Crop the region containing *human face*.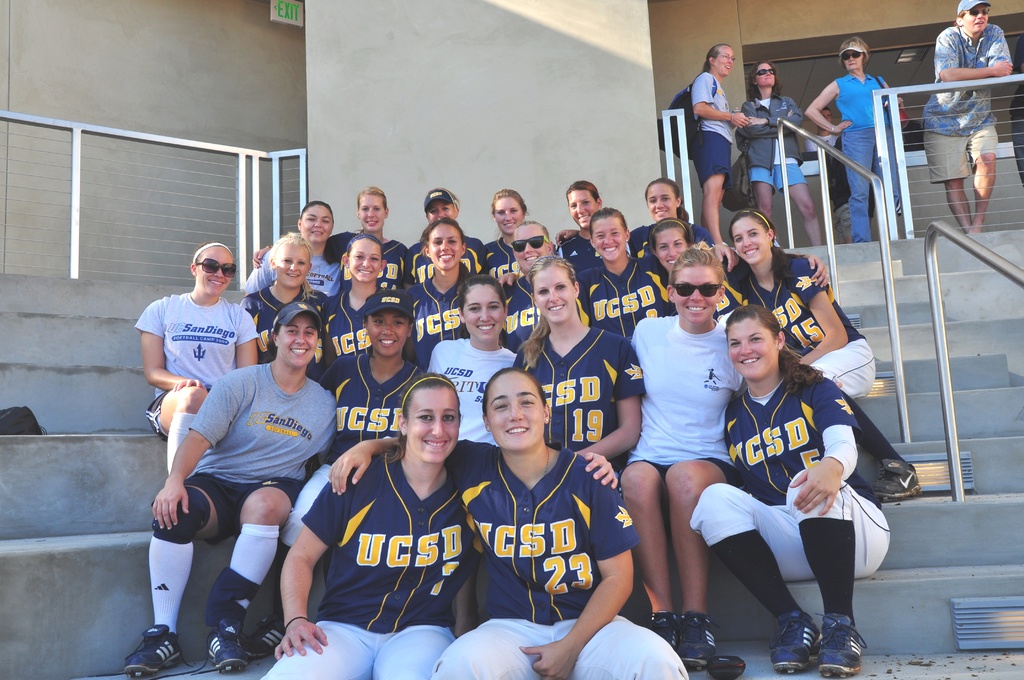
Crop region: region(730, 217, 767, 264).
